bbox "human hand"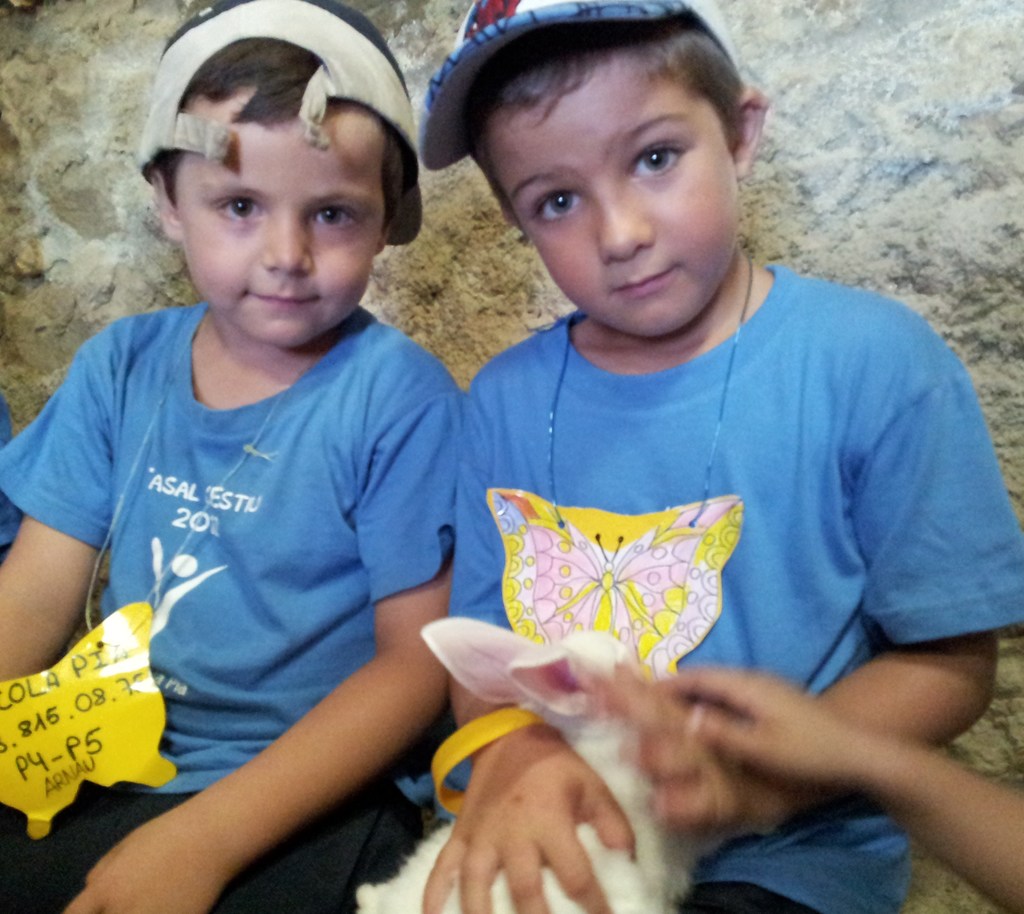
x1=590, y1=661, x2=800, y2=830
